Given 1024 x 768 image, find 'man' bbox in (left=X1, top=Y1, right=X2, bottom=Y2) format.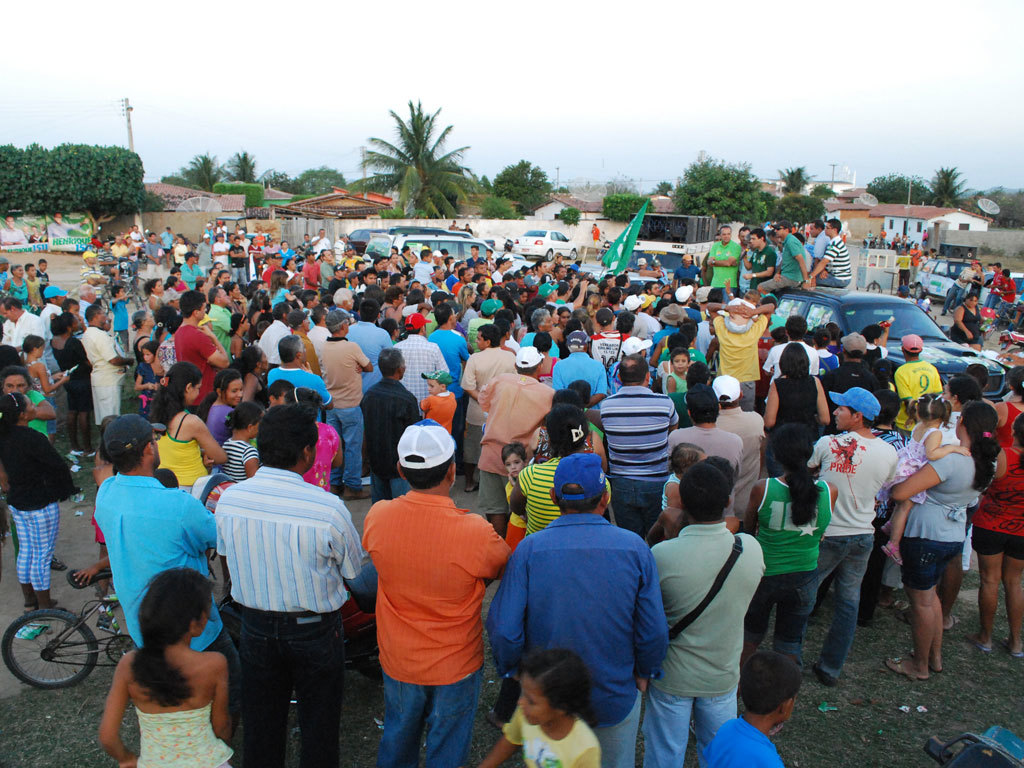
(left=809, top=216, right=851, bottom=286).
